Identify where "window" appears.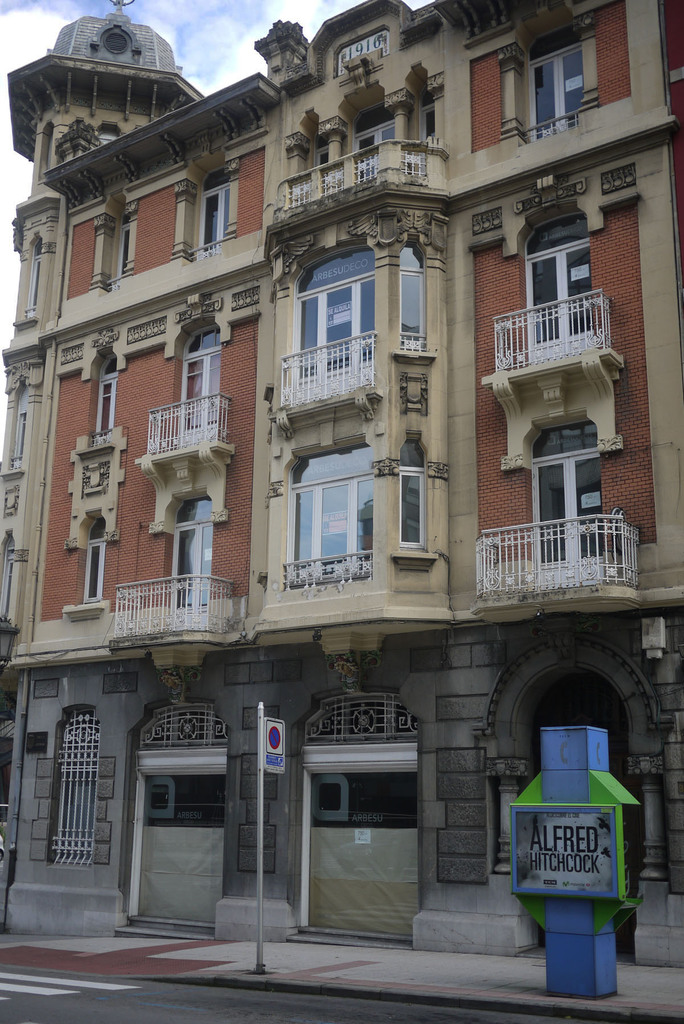
Appears at 52/708/98/865.
